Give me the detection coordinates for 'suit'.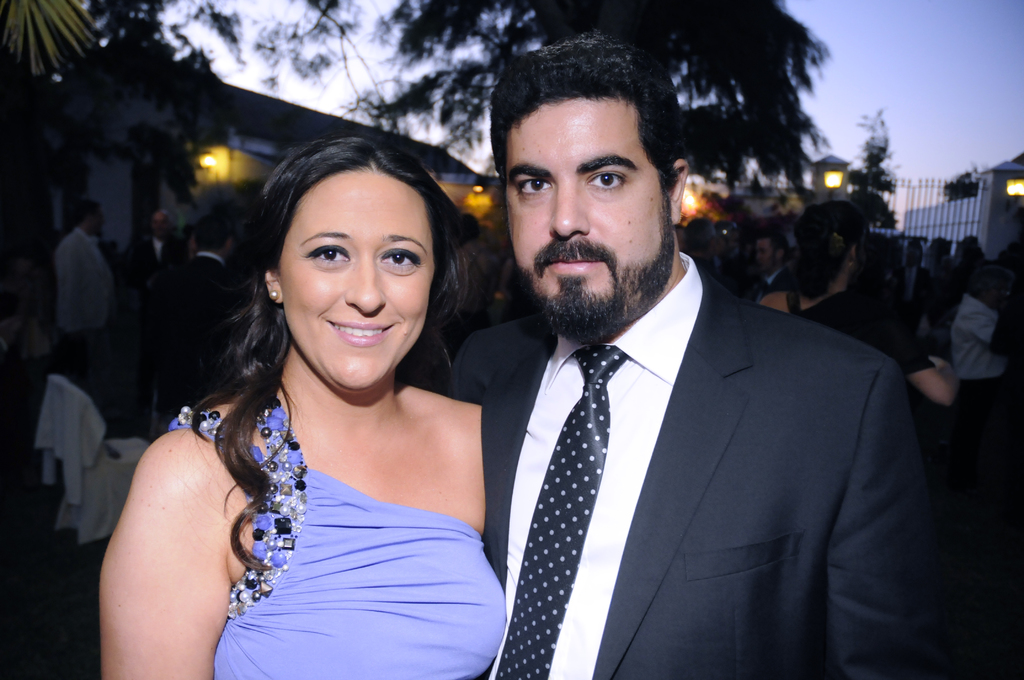
bbox=[53, 227, 114, 407].
